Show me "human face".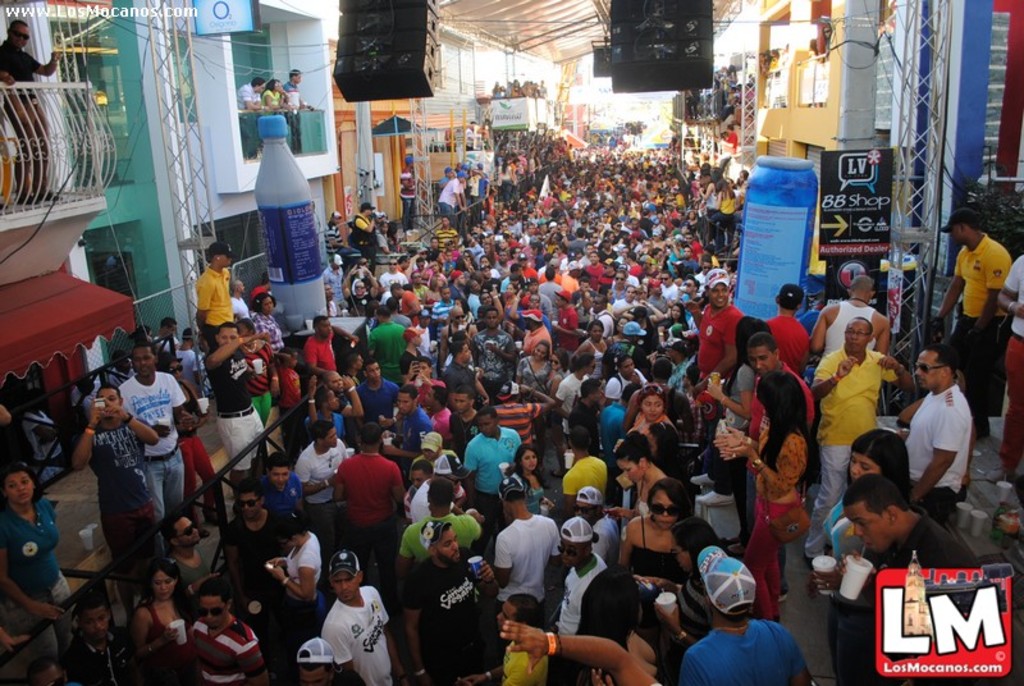
"human face" is here: select_region(842, 323, 869, 351).
